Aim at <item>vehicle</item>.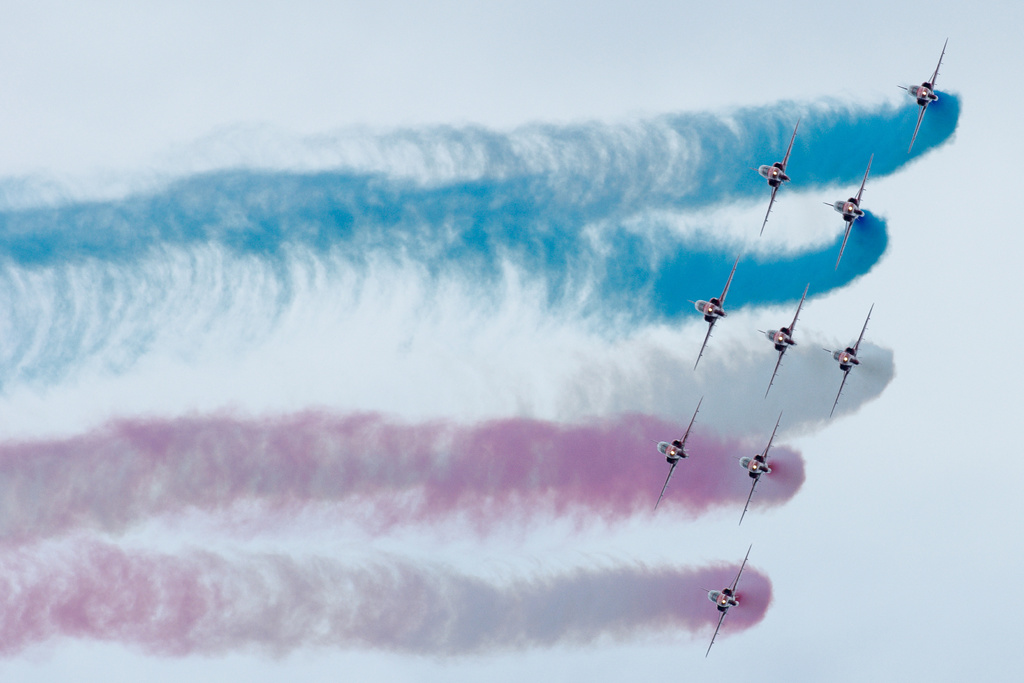
Aimed at [x1=649, y1=393, x2=707, y2=514].
